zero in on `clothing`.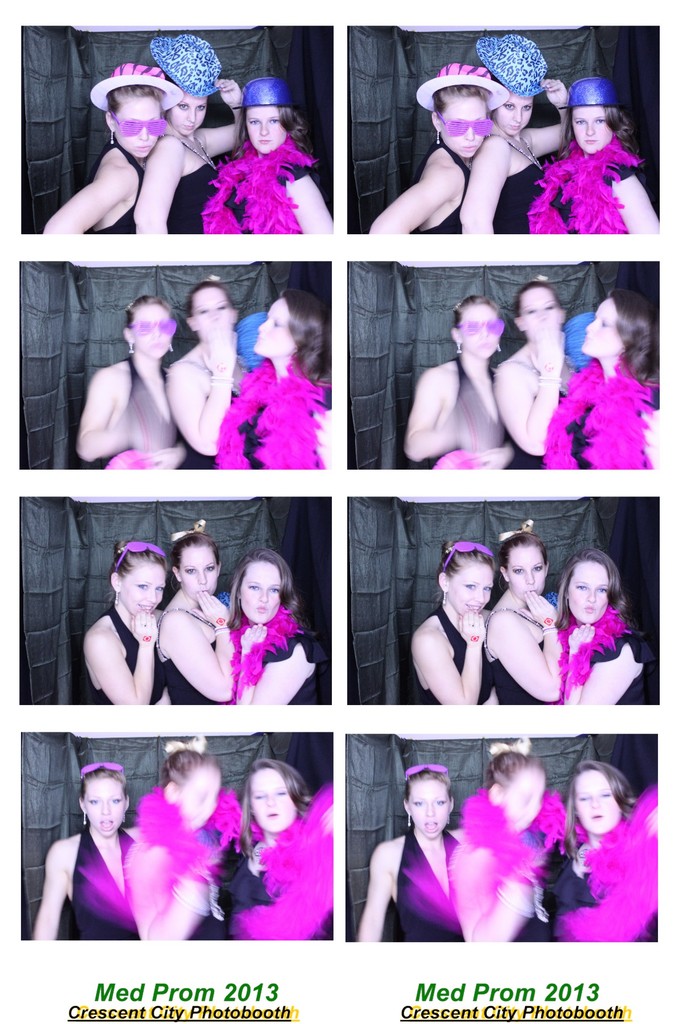
Zeroed in: locate(175, 357, 240, 471).
